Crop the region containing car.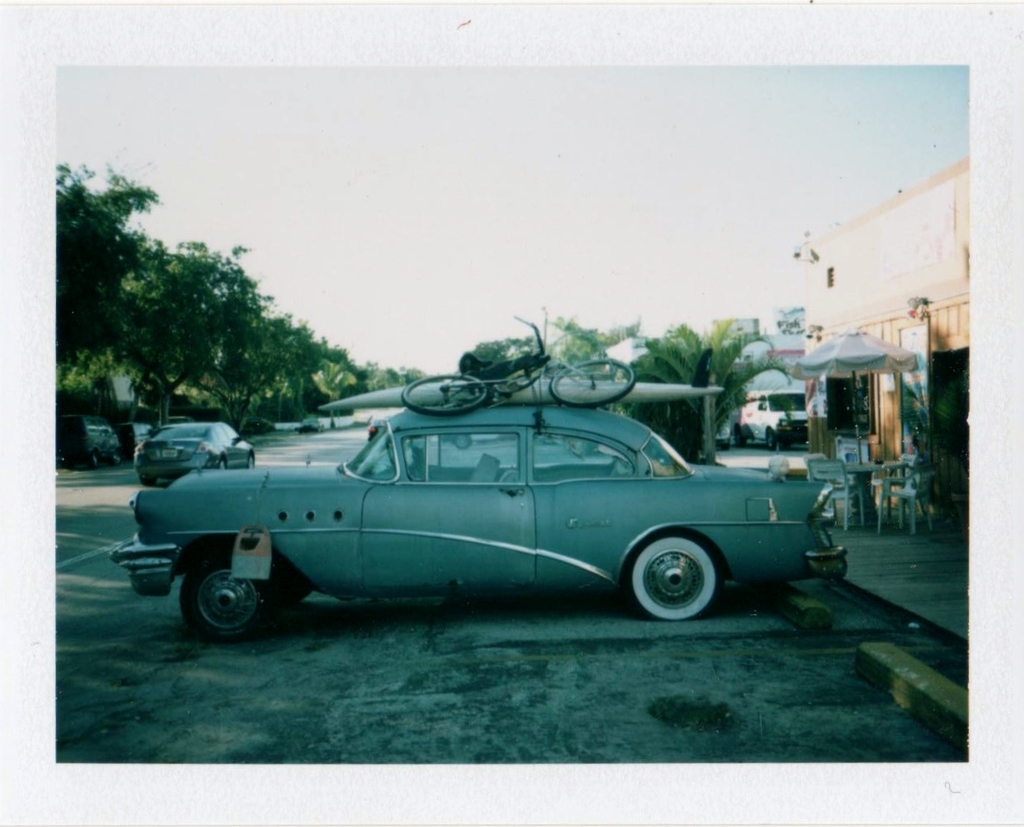
Crop region: {"left": 136, "top": 421, "right": 261, "bottom": 486}.
